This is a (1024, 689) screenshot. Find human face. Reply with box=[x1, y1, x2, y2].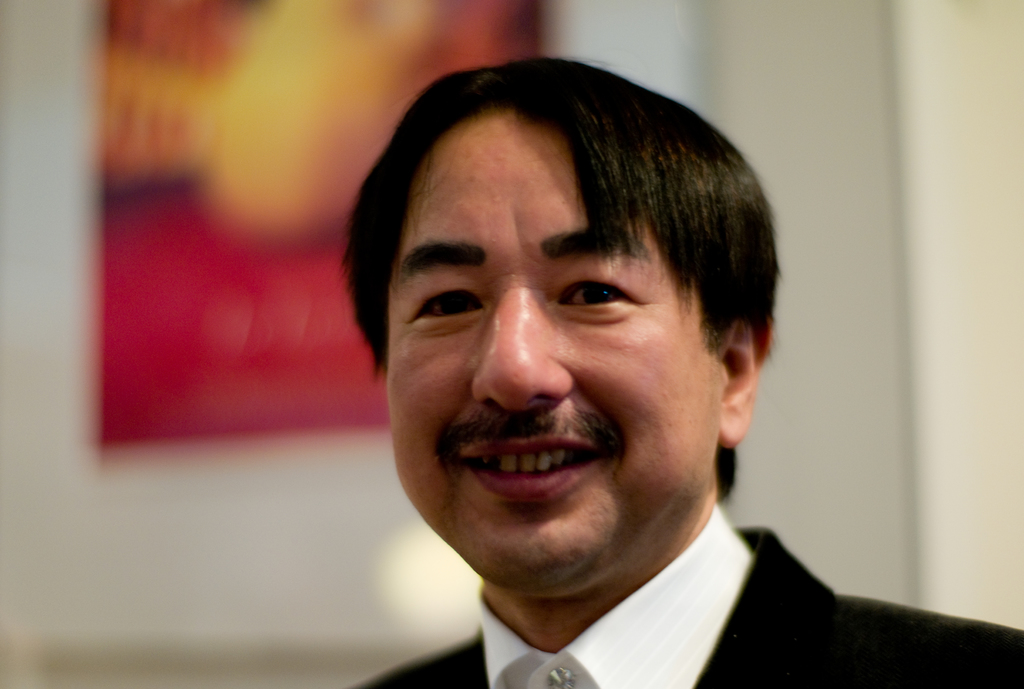
box=[388, 114, 724, 585].
